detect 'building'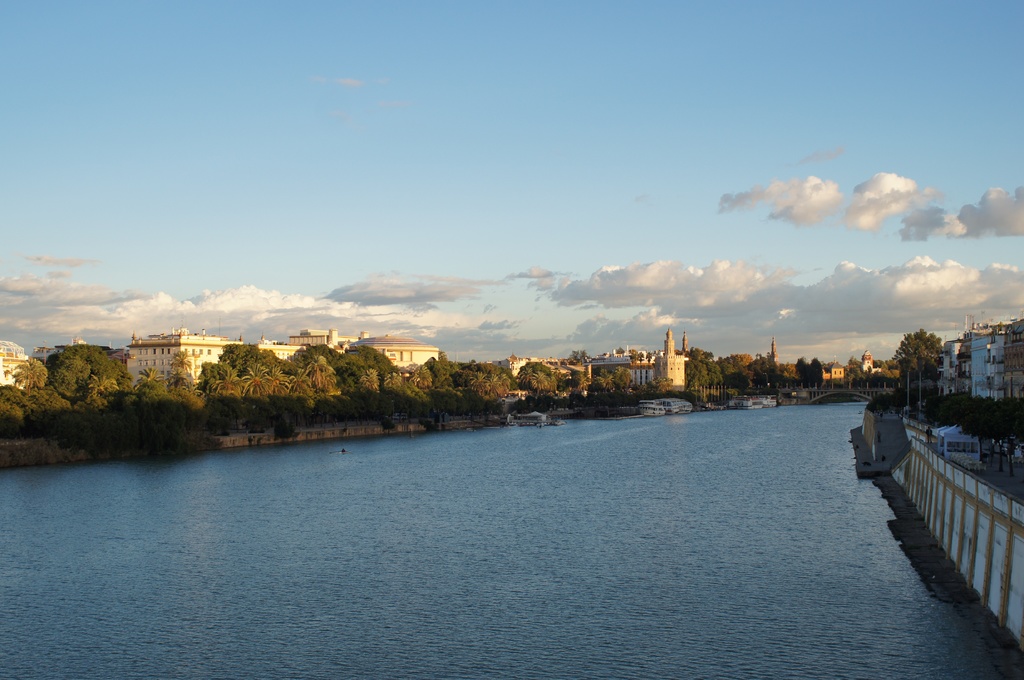
659 328 684 385
